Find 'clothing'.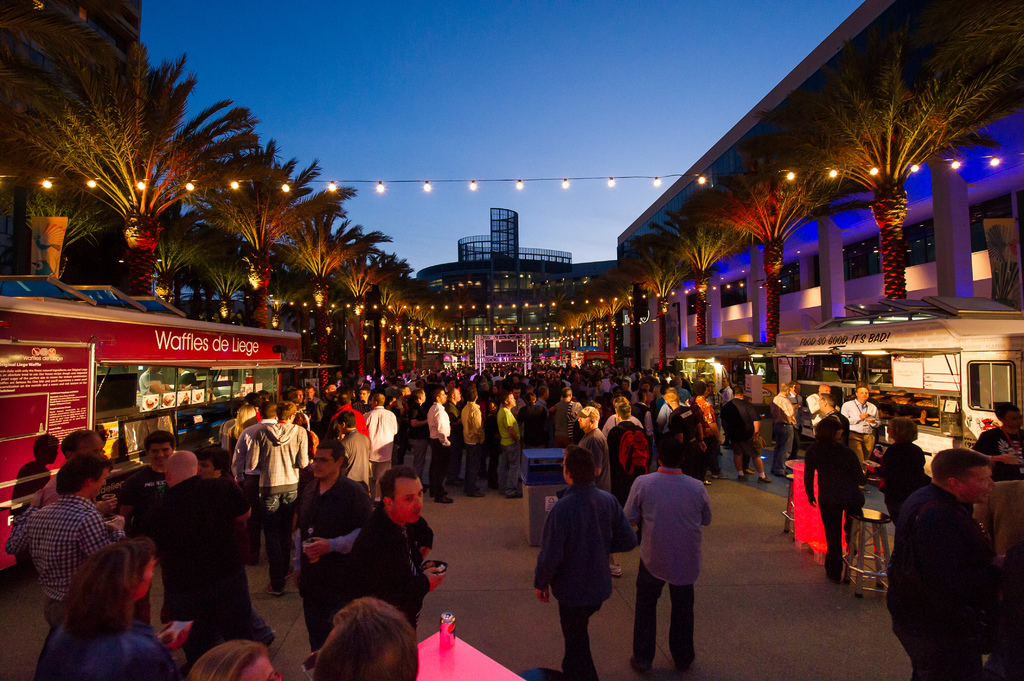
[x1=789, y1=388, x2=823, y2=431].
